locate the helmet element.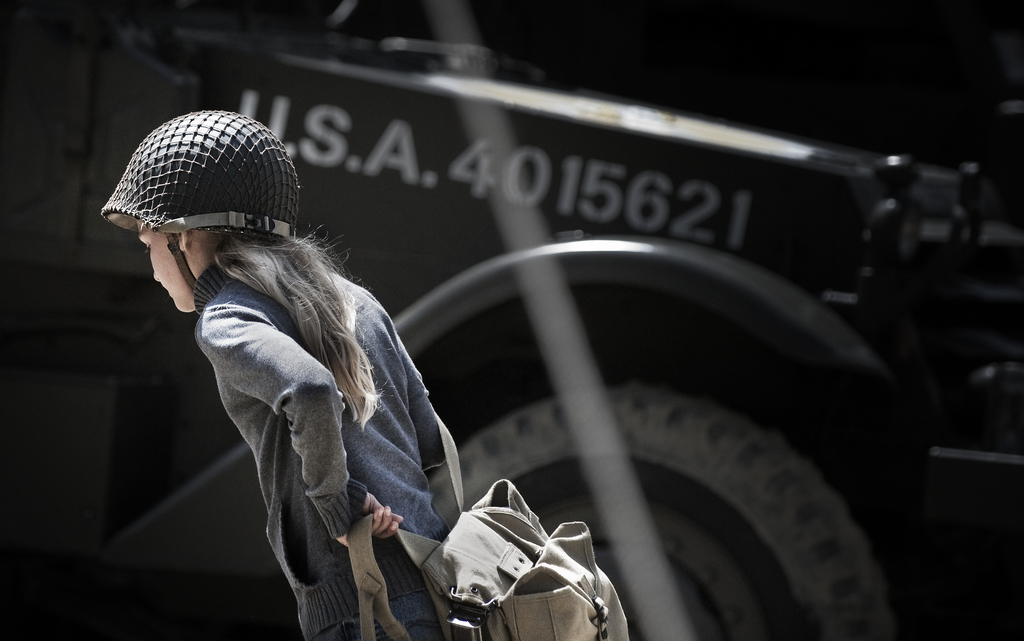
Element bbox: pyautogui.locateOnScreen(100, 108, 297, 290).
